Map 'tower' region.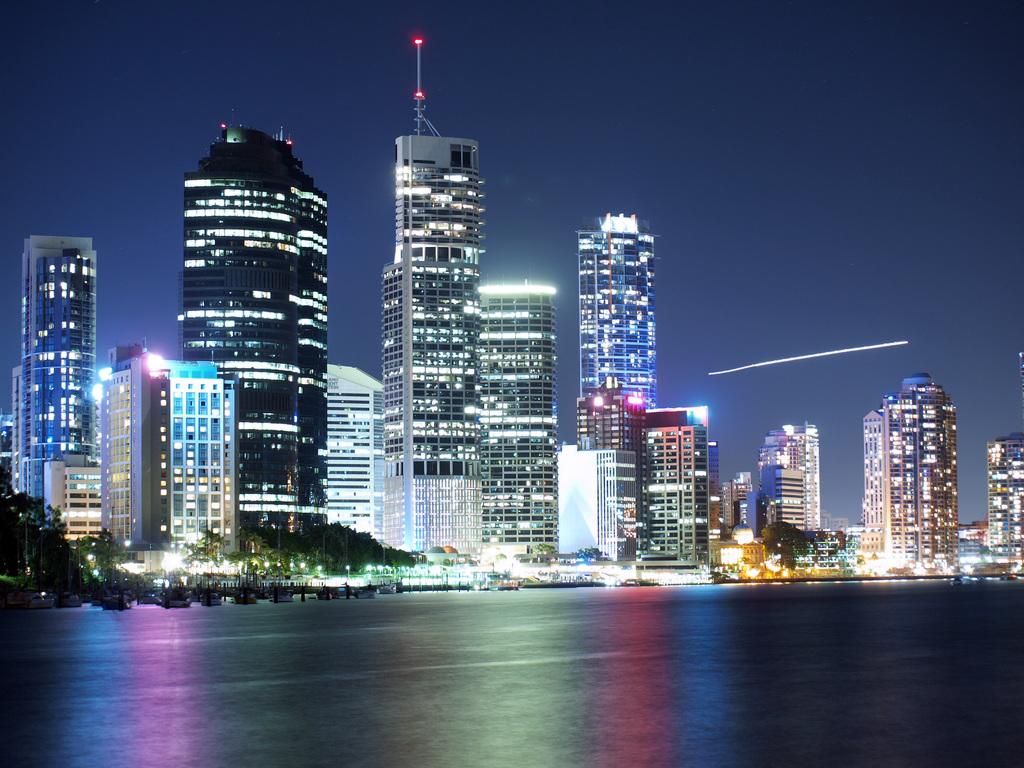
Mapped to {"left": 570, "top": 212, "right": 661, "bottom": 441}.
